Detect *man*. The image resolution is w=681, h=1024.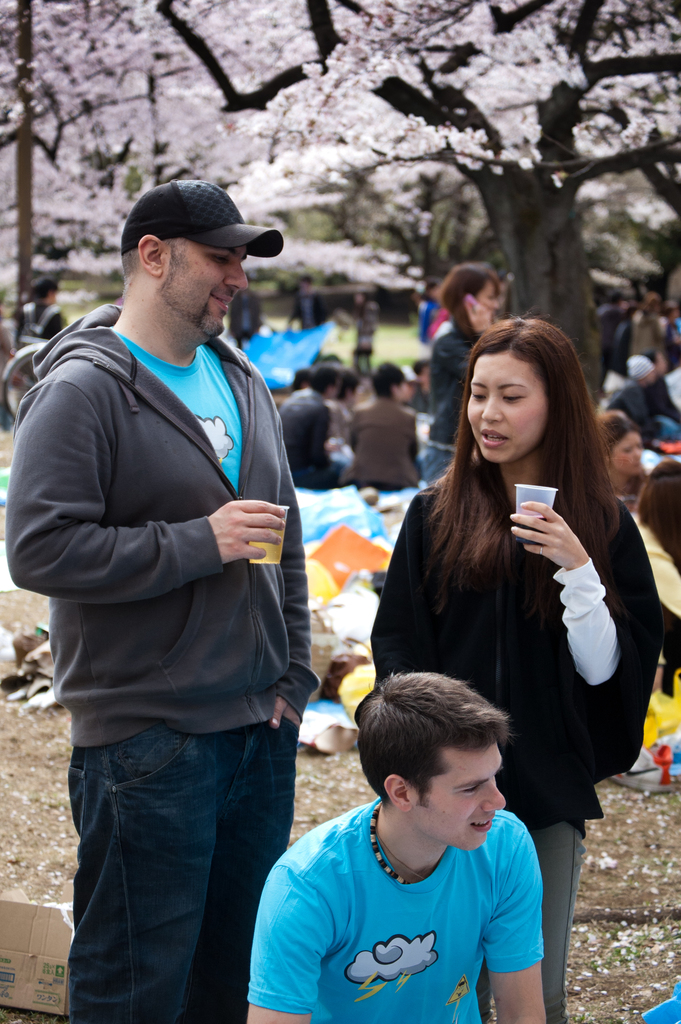
16,167,331,1011.
